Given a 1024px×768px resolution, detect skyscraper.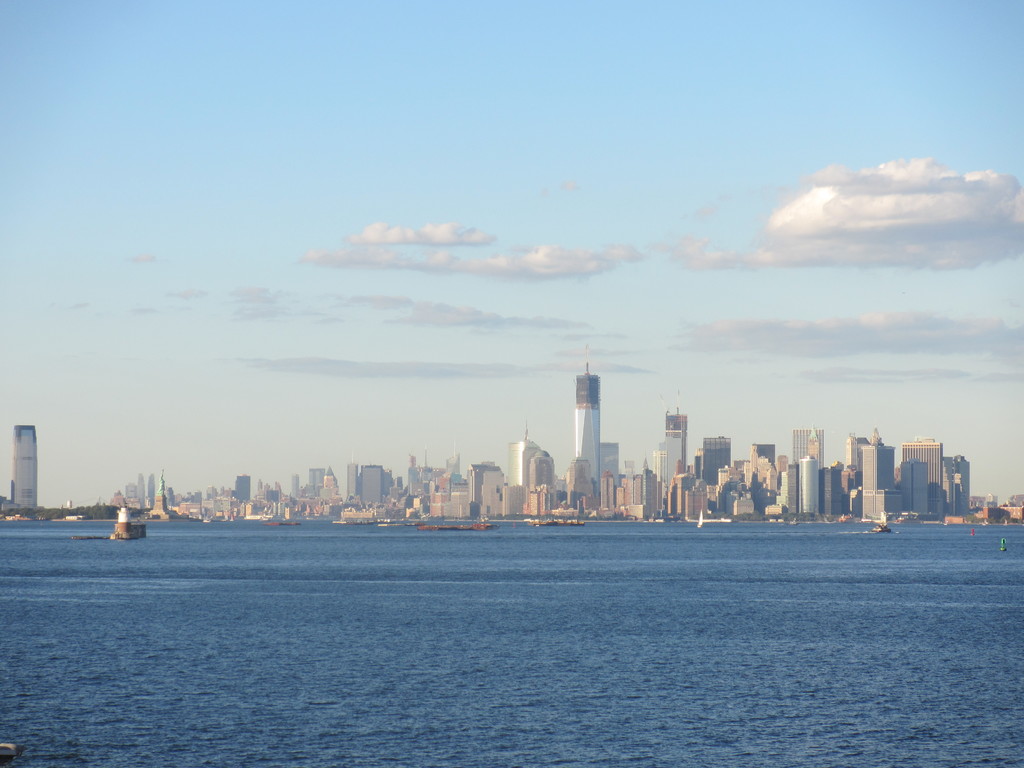
region(324, 470, 334, 495).
